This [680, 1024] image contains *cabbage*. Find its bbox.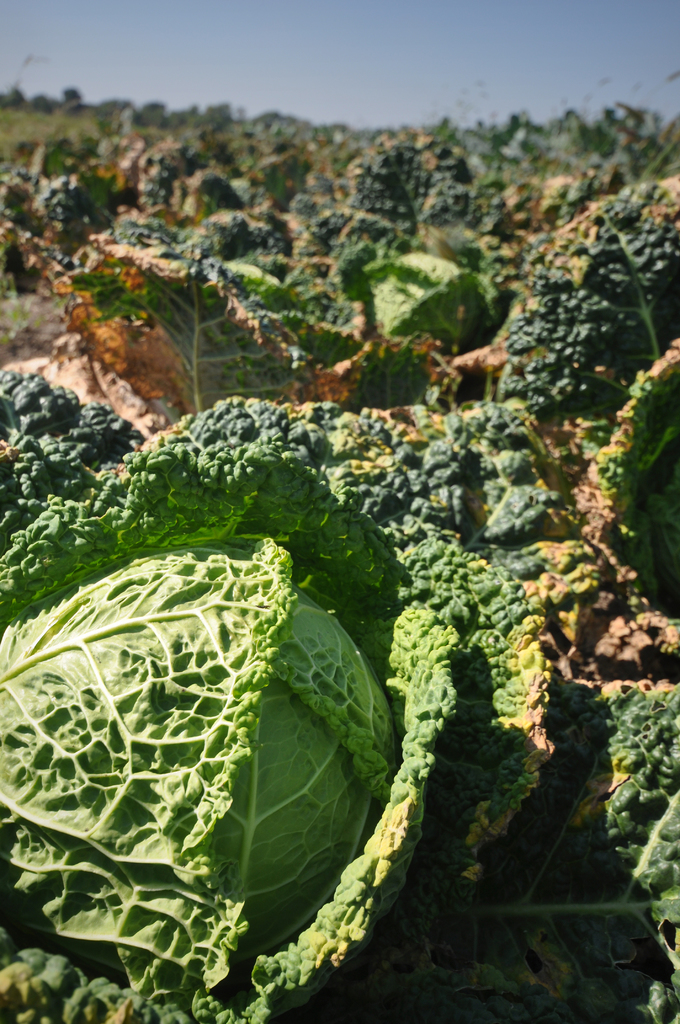
l=0, t=550, r=433, b=963.
